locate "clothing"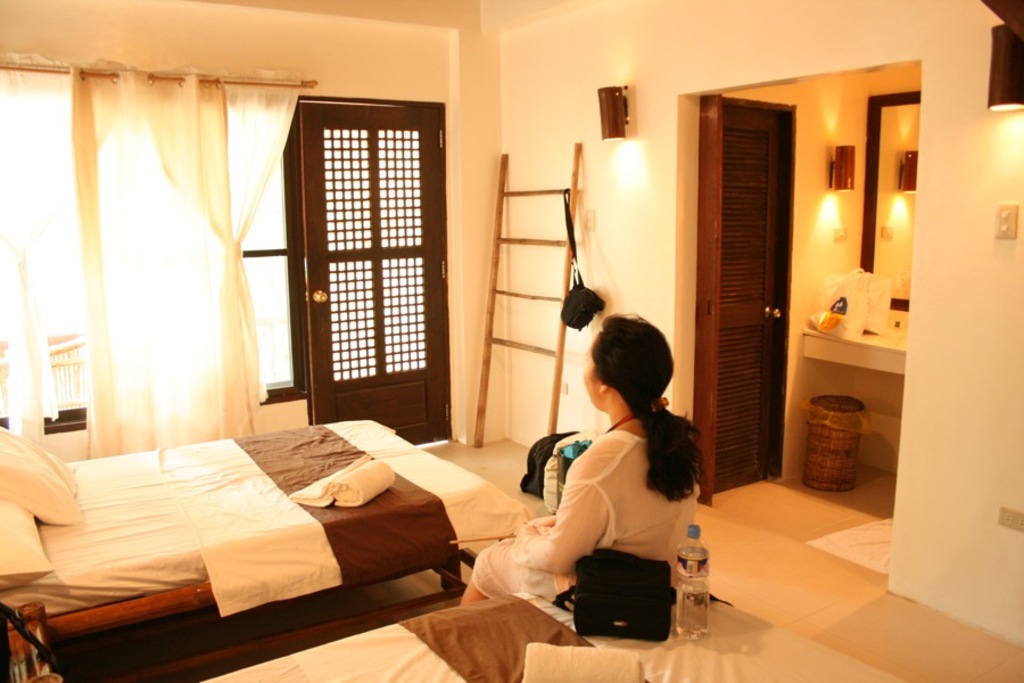
<bbox>523, 390, 717, 610</bbox>
